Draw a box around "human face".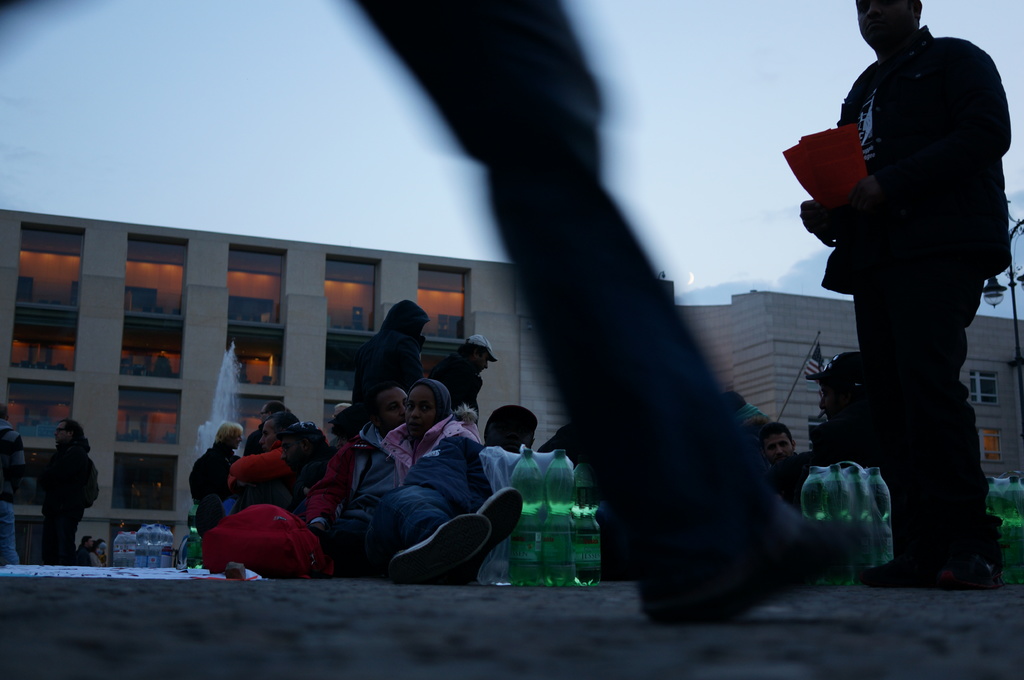
Rect(53, 421, 68, 446).
